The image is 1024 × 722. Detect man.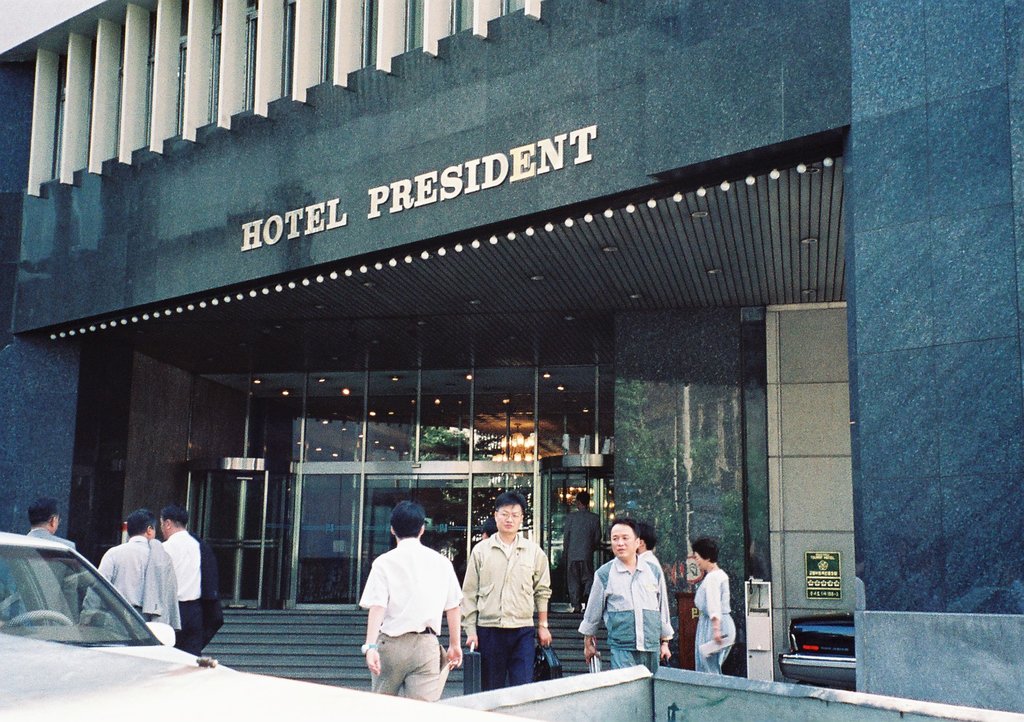
Detection: 84 510 182 639.
